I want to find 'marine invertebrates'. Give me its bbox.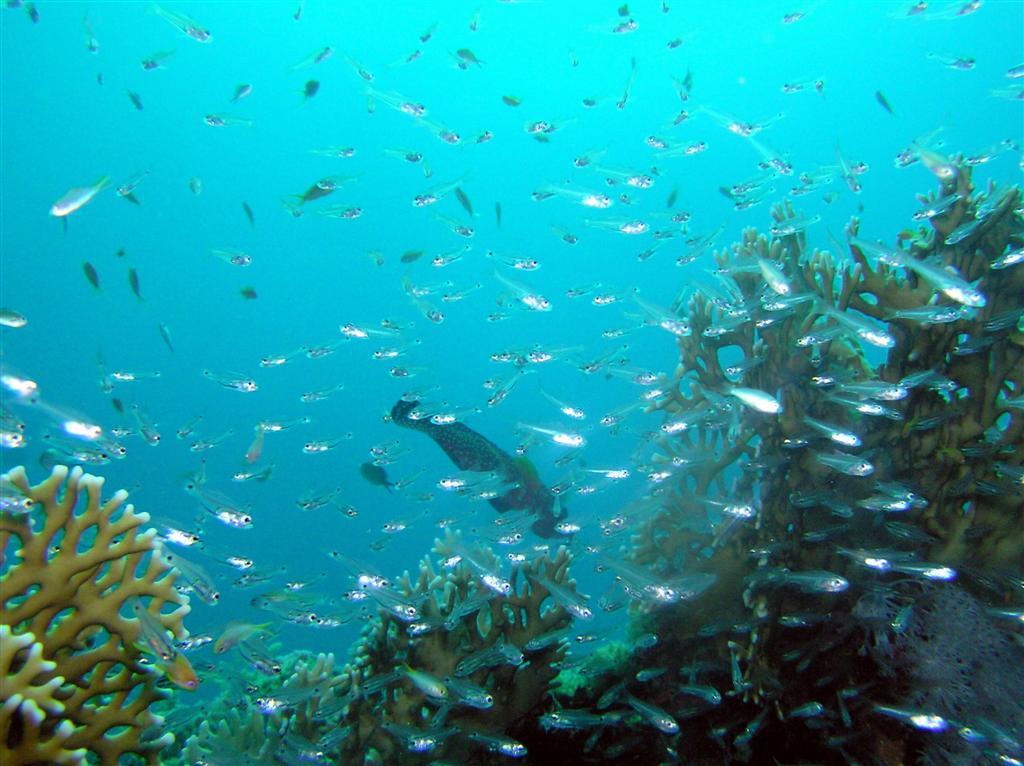
<bbox>457, 282, 481, 300</bbox>.
